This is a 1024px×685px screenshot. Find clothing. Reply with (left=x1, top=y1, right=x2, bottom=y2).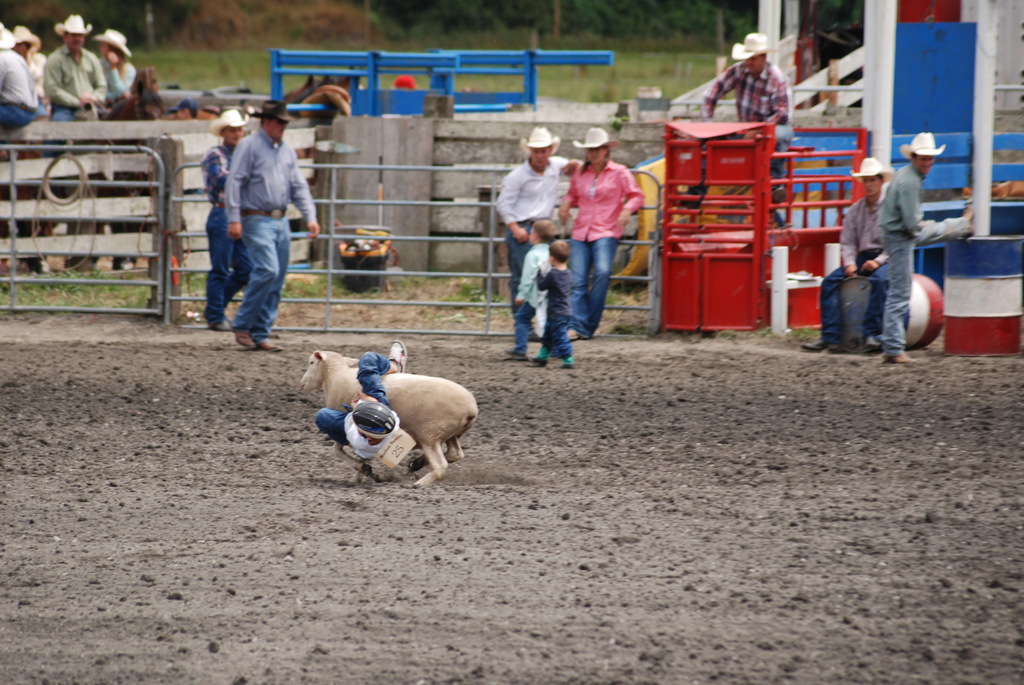
(left=102, top=58, right=141, bottom=135).
